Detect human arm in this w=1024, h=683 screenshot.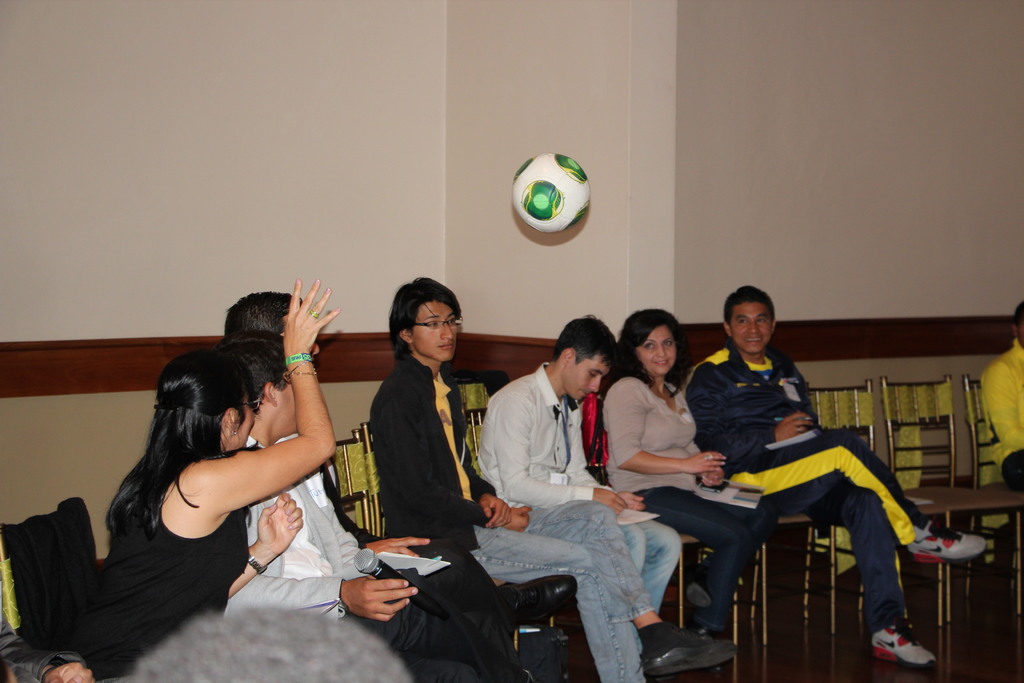
Detection: {"x1": 688, "y1": 358, "x2": 807, "y2": 450}.
